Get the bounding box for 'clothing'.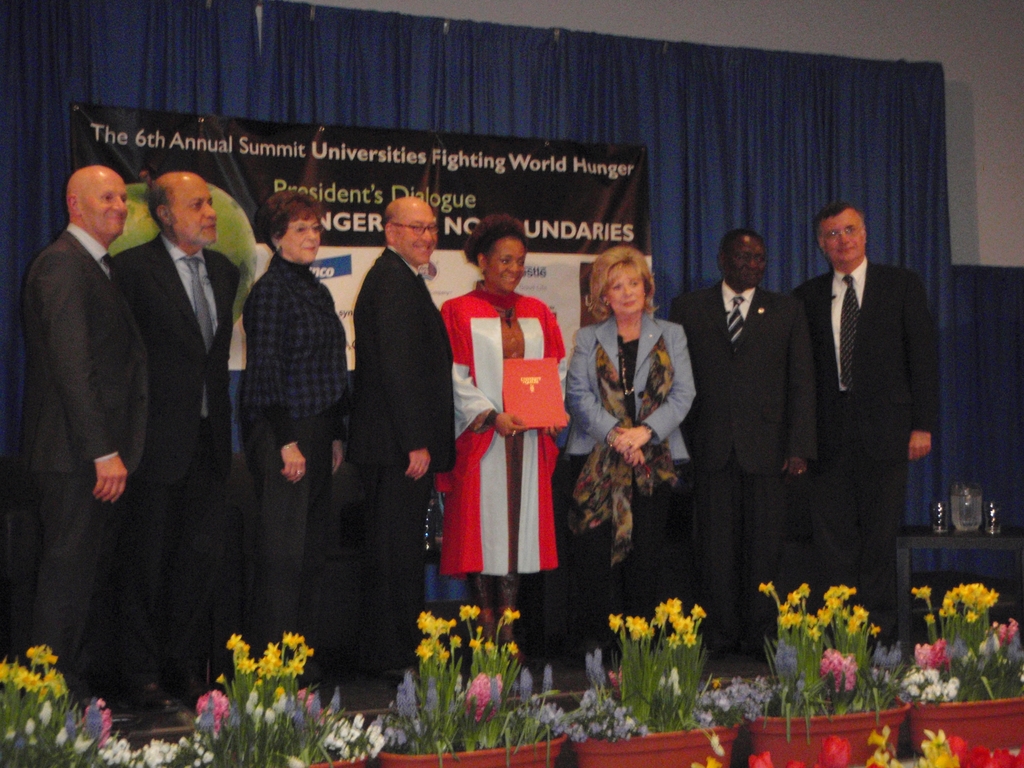
select_region(228, 250, 353, 674).
